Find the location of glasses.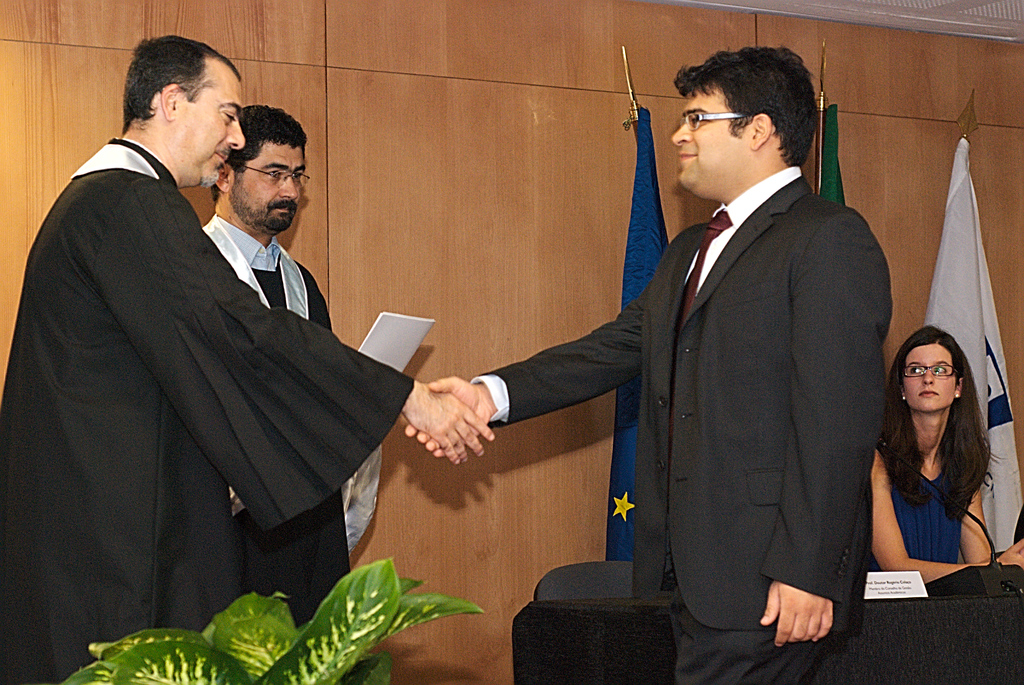
Location: <region>902, 364, 961, 380</region>.
